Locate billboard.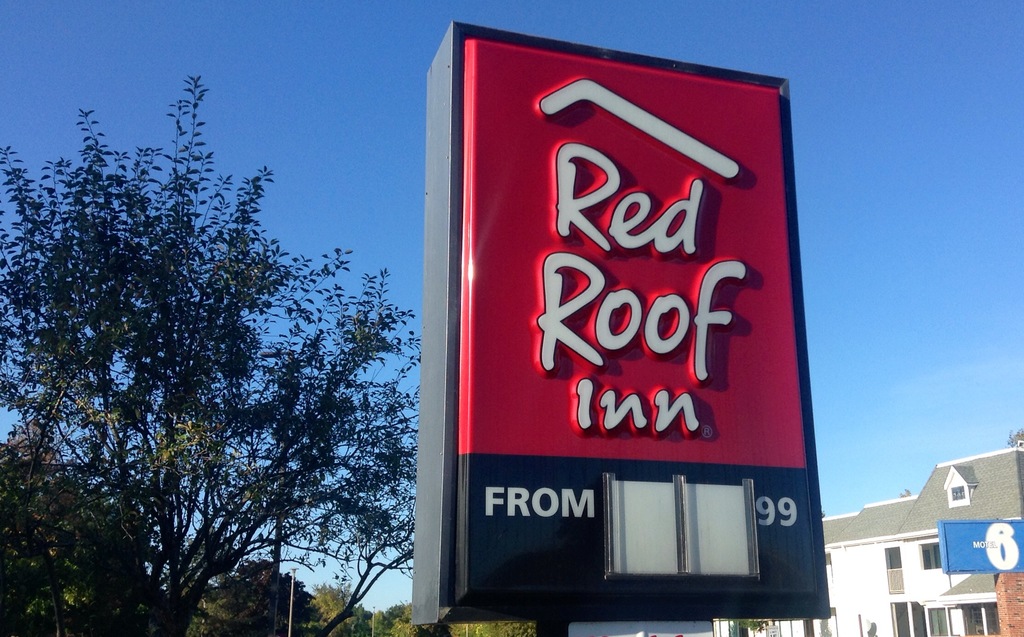
Bounding box: 410:28:824:625.
